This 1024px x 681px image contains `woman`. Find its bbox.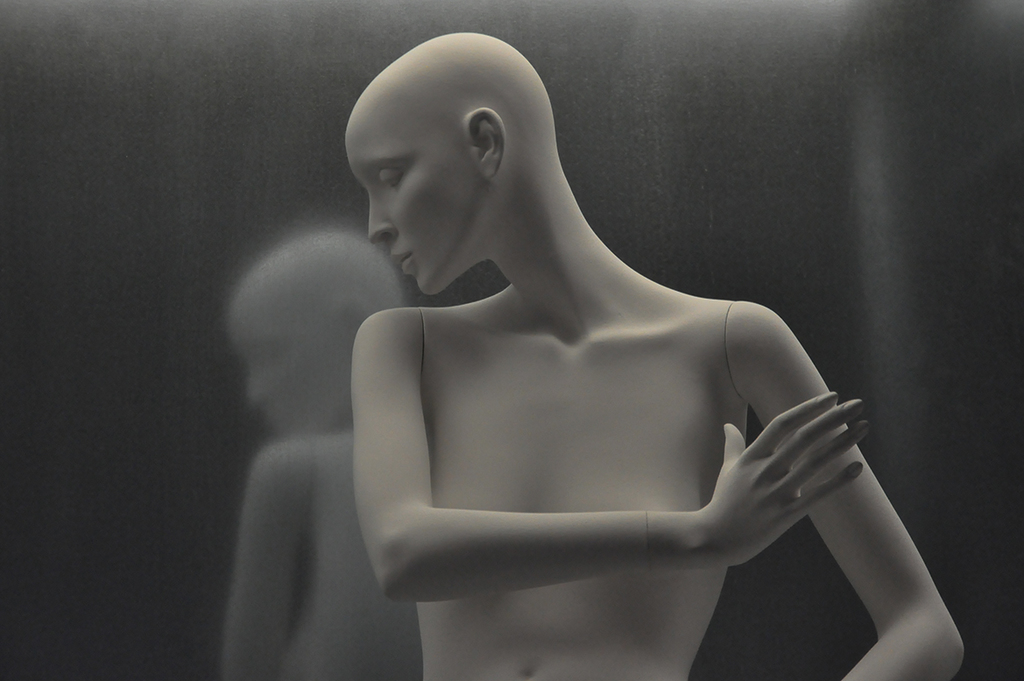
[left=307, top=0, right=935, bottom=656].
